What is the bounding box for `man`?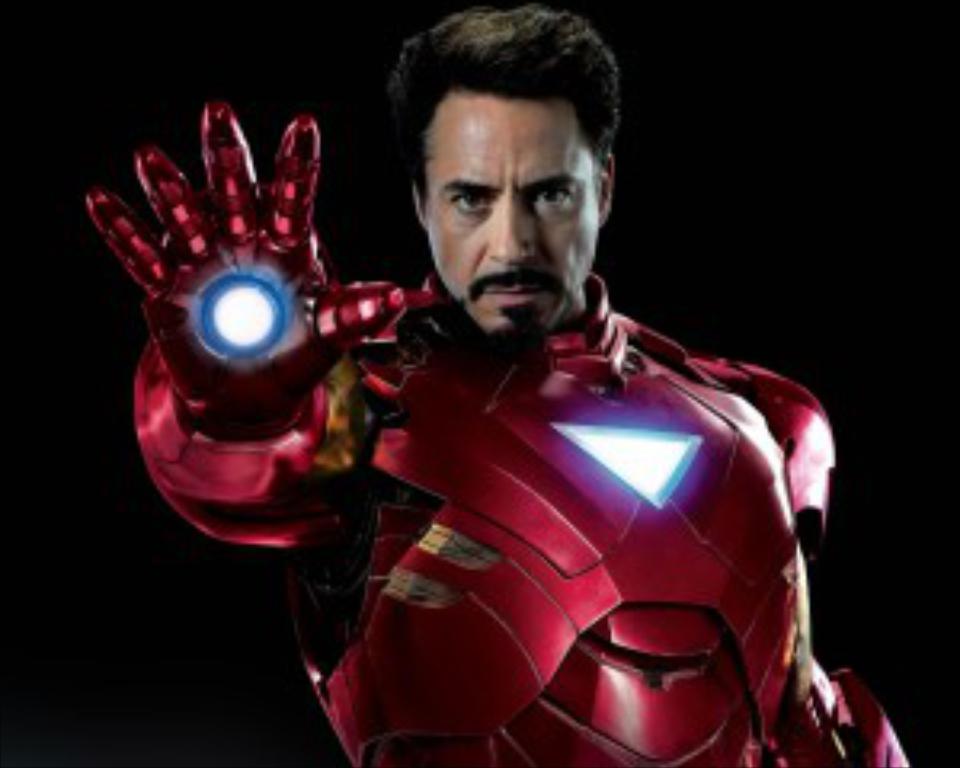
BBox(266, 38, 867, 767).
